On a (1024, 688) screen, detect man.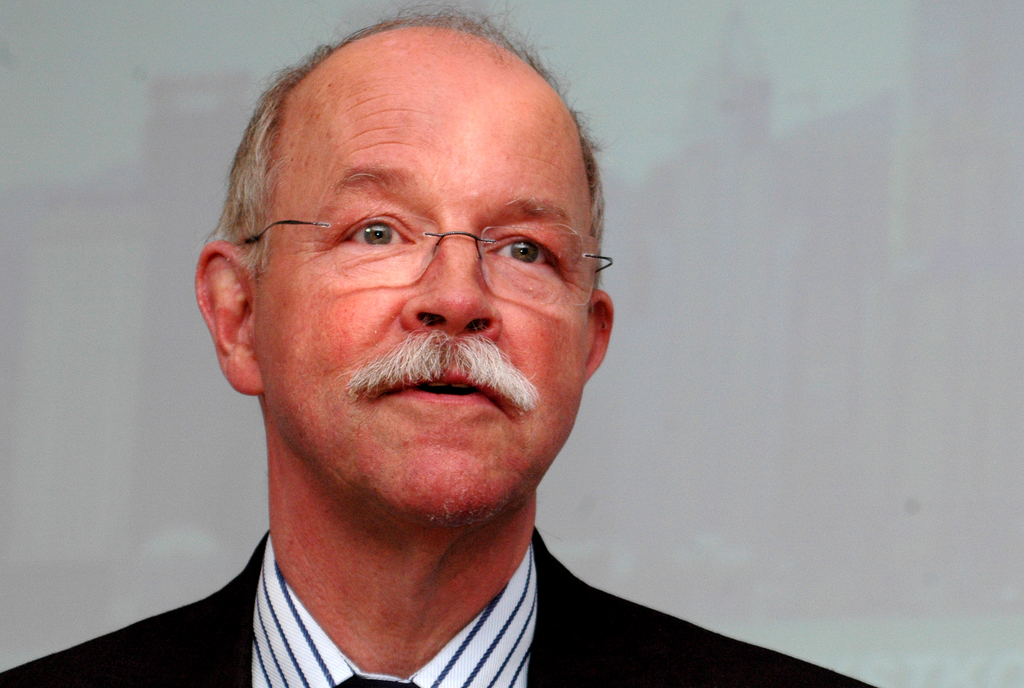
l=42, t=12, r=813, b=687.
